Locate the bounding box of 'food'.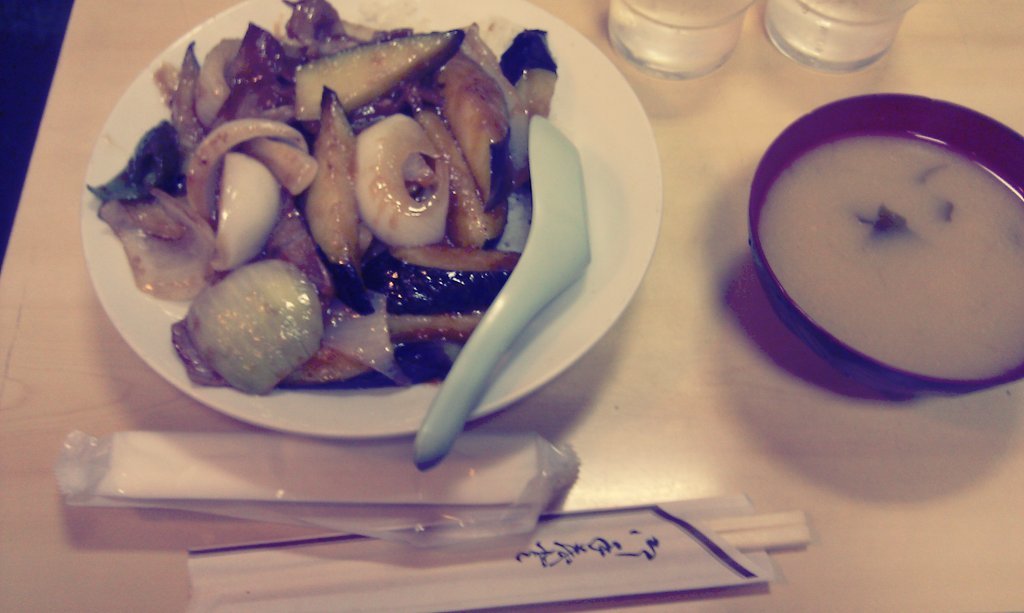
Bounding box: bbox=[134, 15, 660, 458].
